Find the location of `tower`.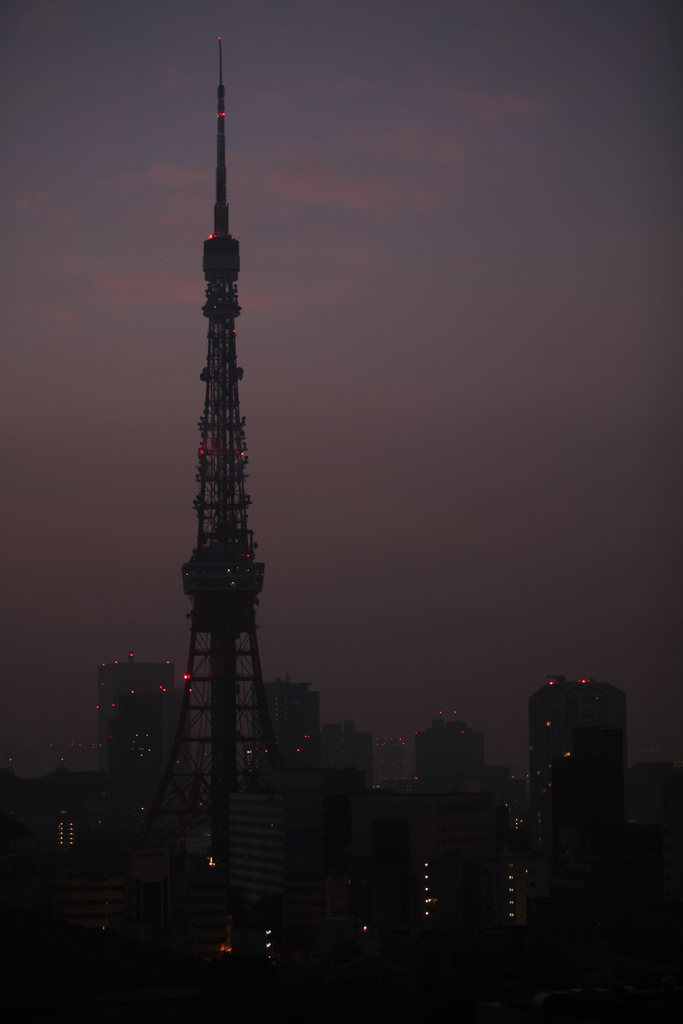
Location: BBox(92, 28, 330, 872).
